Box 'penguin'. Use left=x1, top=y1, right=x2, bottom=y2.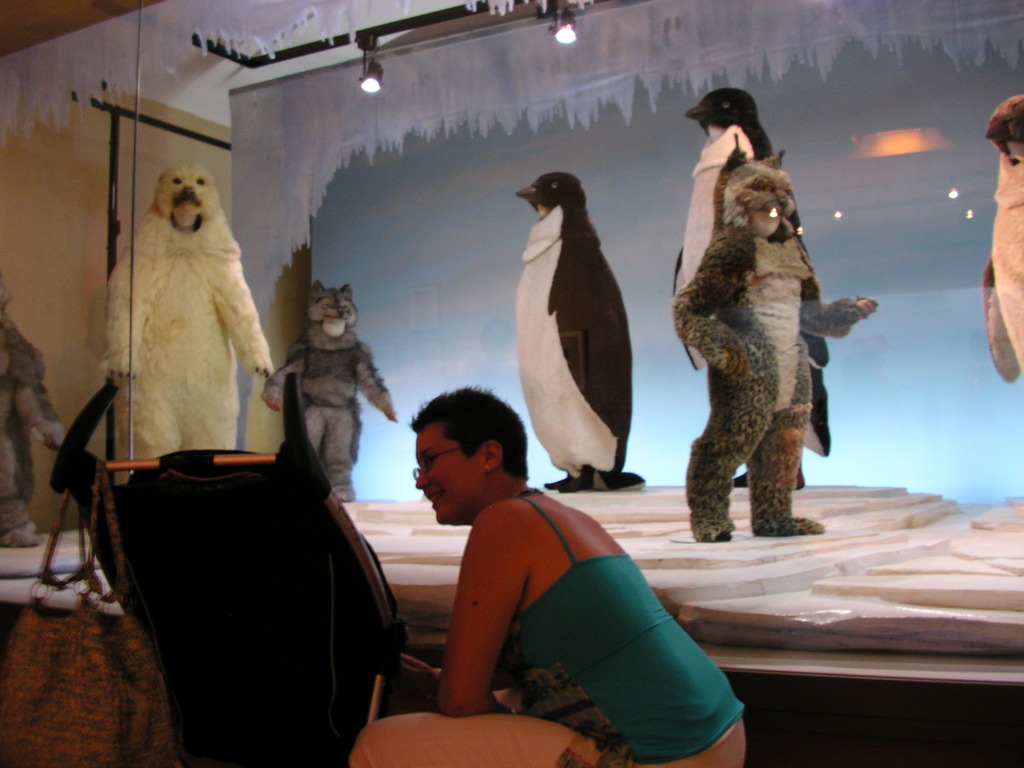
left=508, top=168, right=640, bottom=487.
